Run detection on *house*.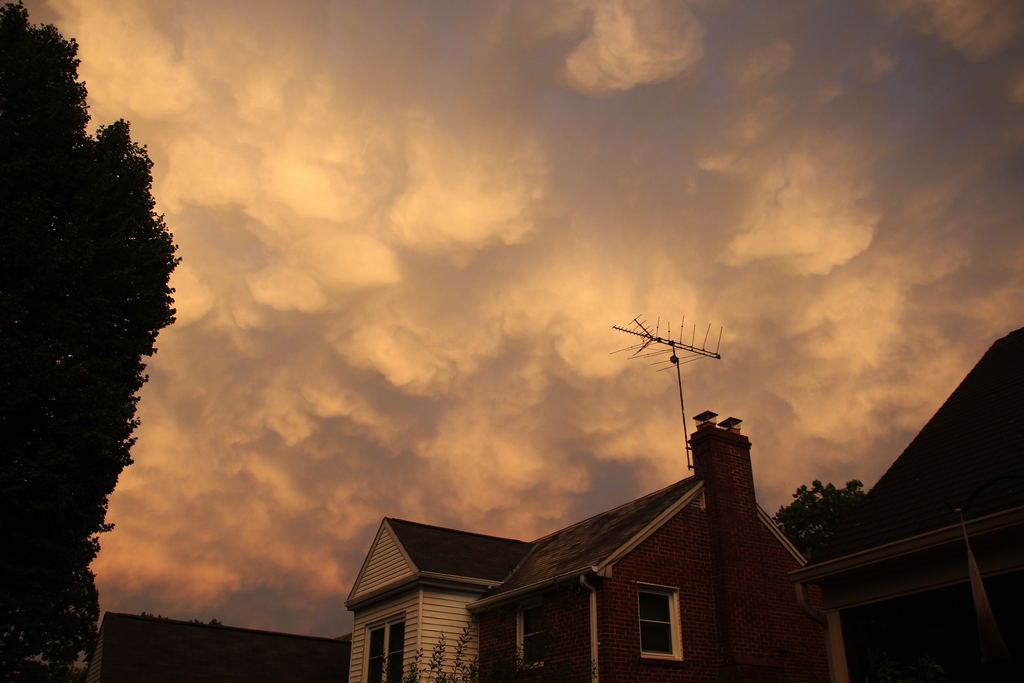
Result: select_region(358, 431, 842, 682).
